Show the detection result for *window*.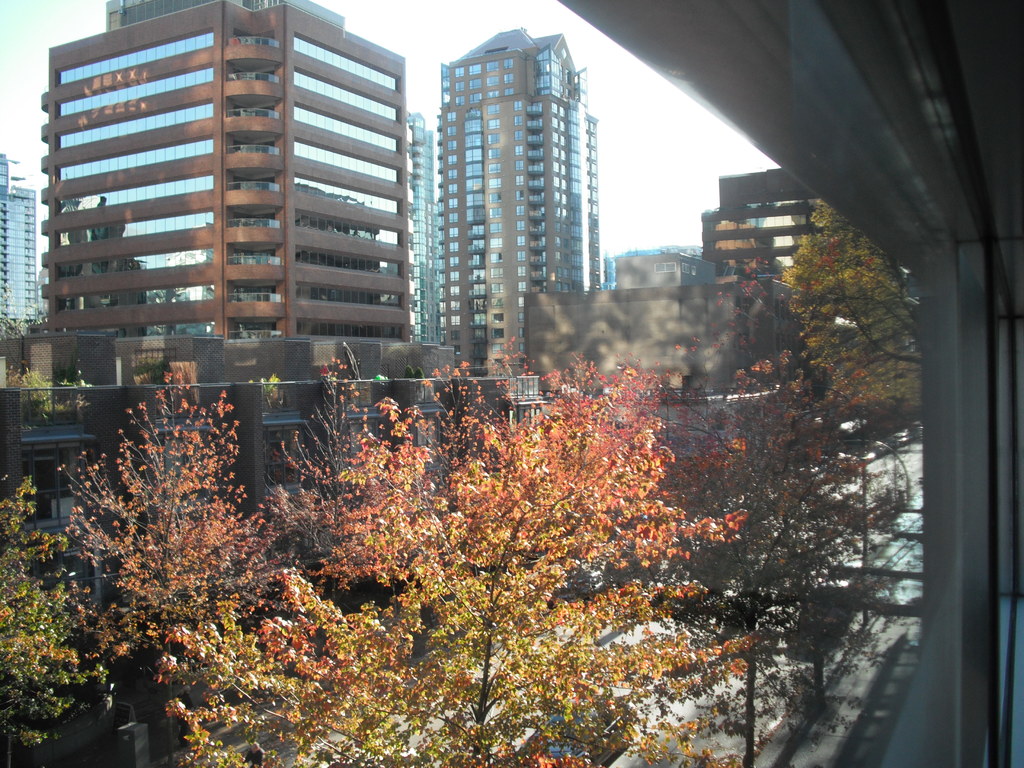
(x1=224, y1=142, x2=278, y2=151).
